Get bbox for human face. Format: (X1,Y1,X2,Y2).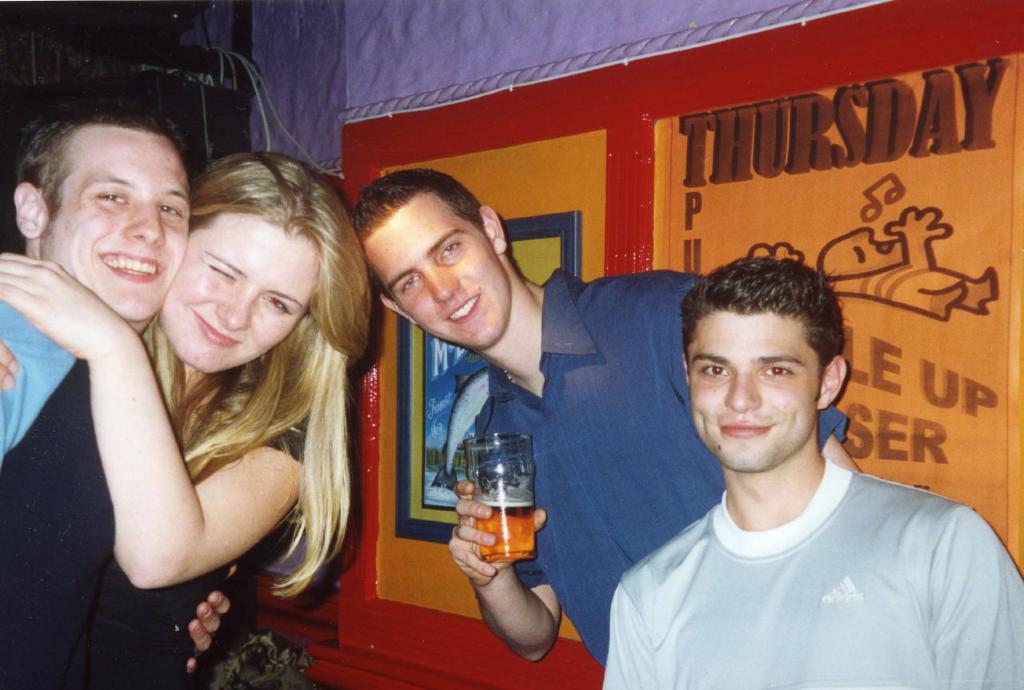
(830,225,902,268).
